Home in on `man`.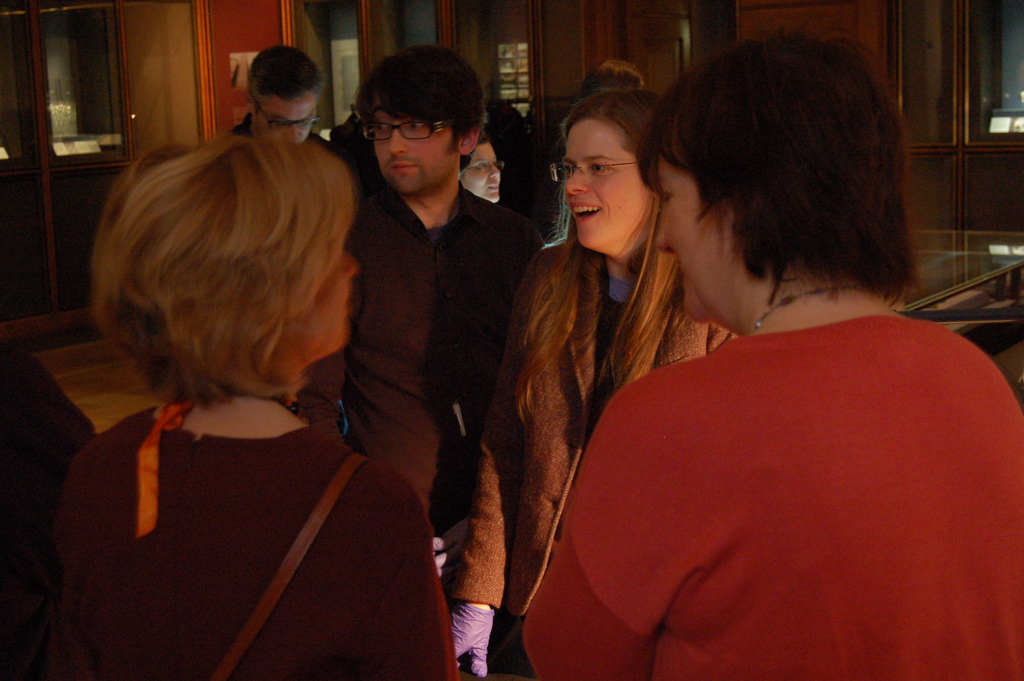
Homed in at box(330, 37, 552, 664).
